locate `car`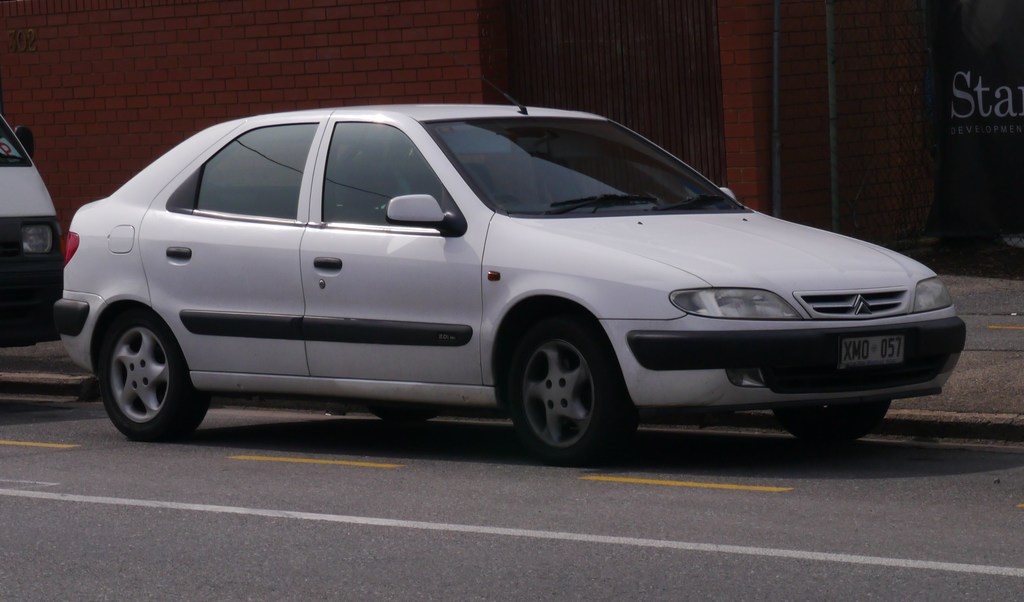
(51, 77, 967, 469)
